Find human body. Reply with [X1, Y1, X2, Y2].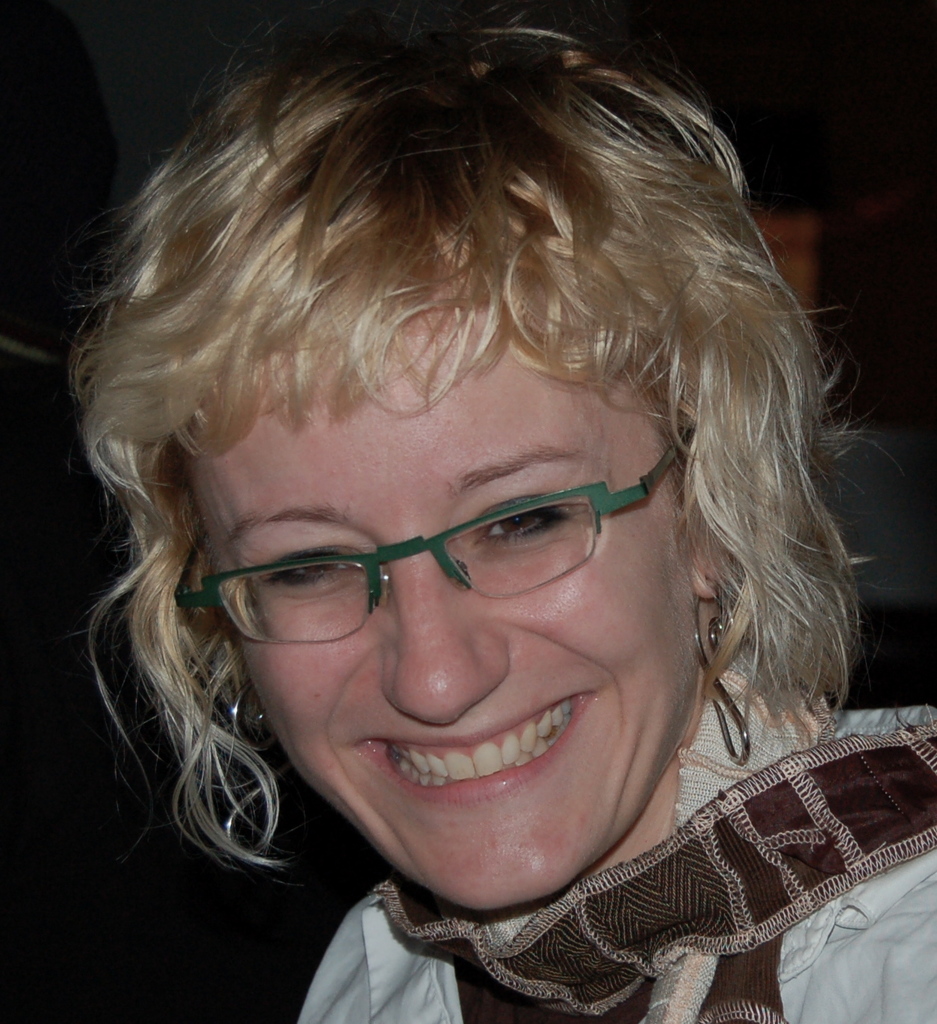
[9, 29, 928, 1011].
